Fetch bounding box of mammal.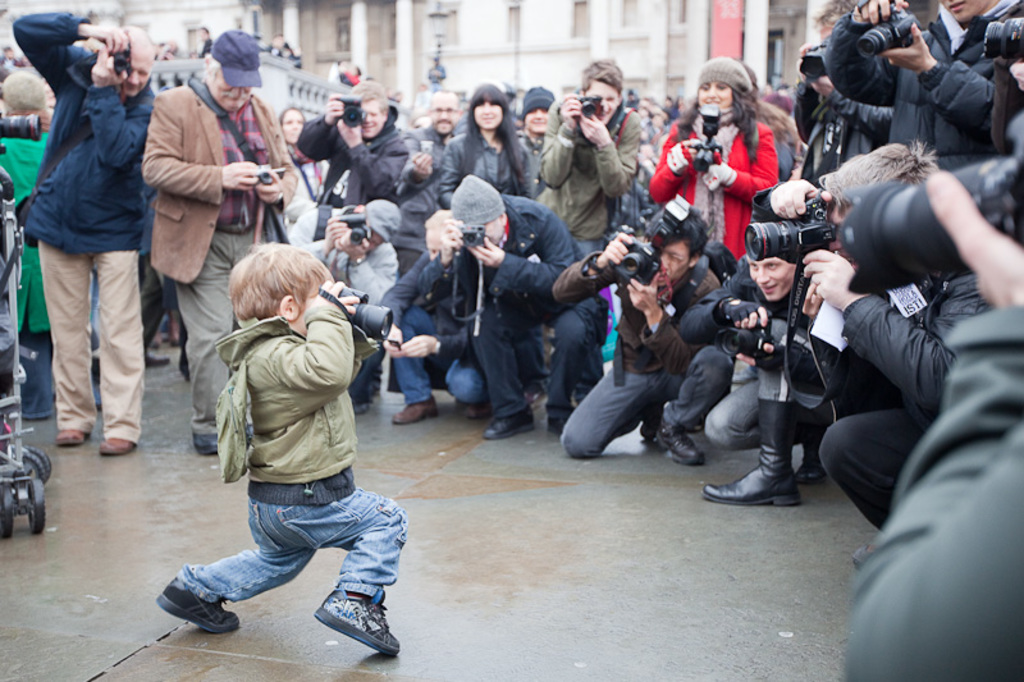
Bbox: <box>388,171,576,439</box>.
